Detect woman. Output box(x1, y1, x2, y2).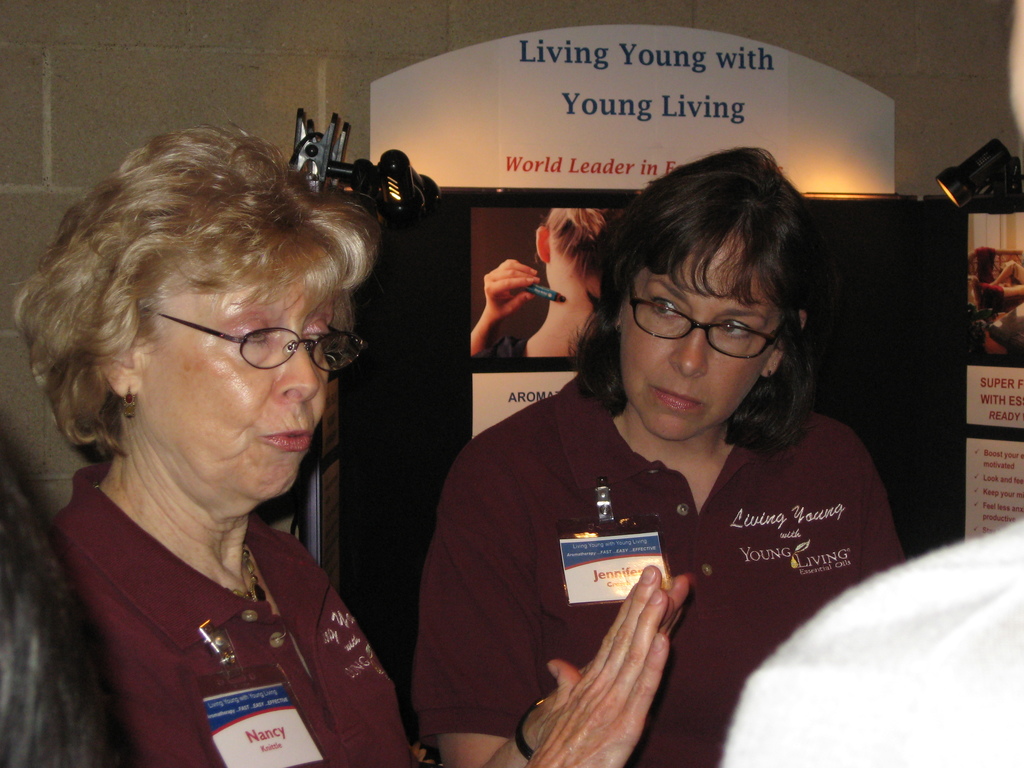
box(471, 201, 624, 362).
